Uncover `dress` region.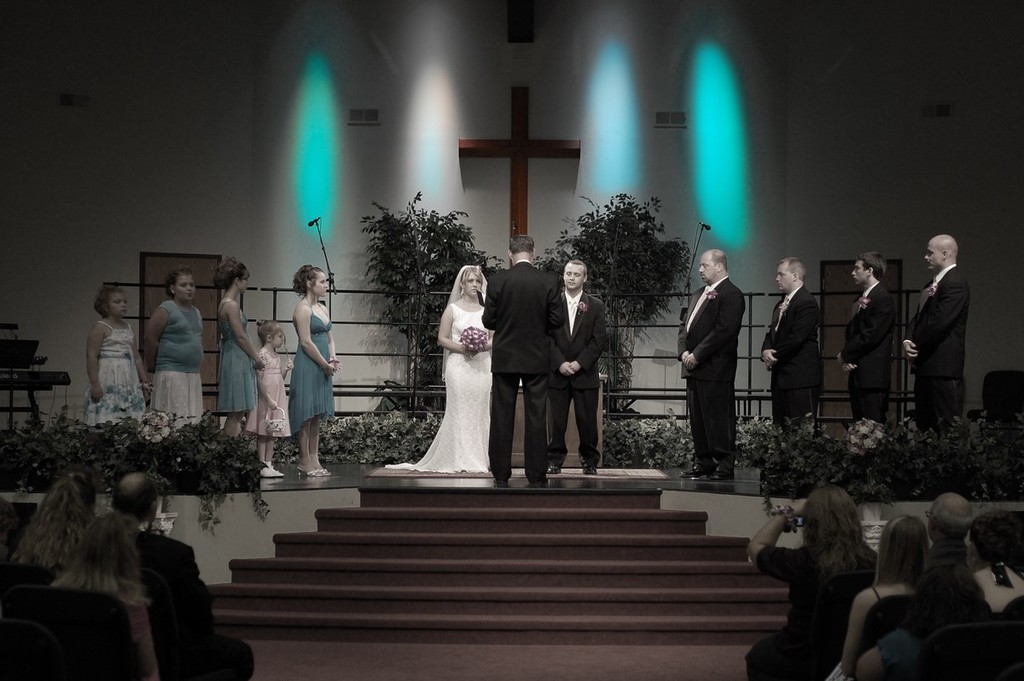
Uncovered: l=87, t=321, r=152, b=422.
